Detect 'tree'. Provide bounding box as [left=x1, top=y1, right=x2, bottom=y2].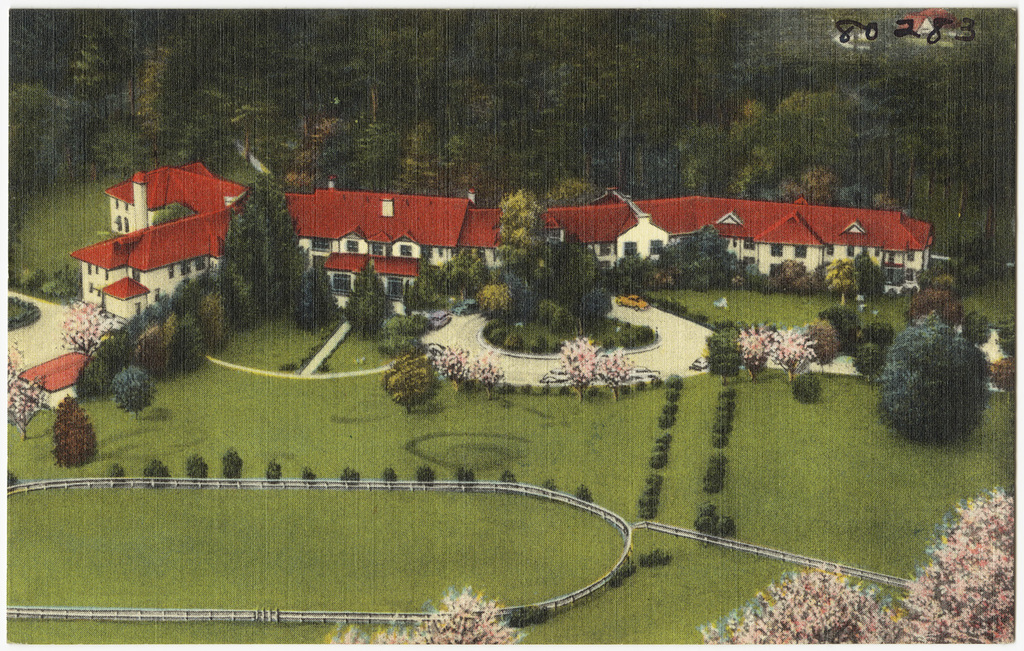
[left=766, top=329, right=814, bottom=380].
